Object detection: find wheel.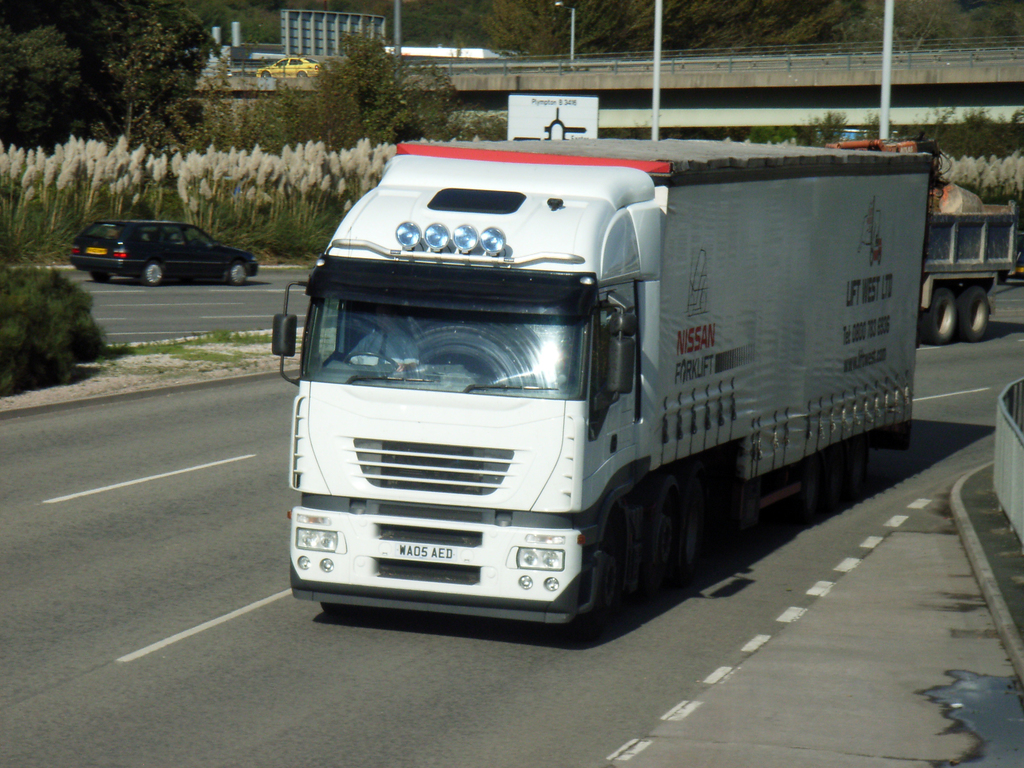
pyautogui.locateOnScreen(677, 486, 708, 582).
